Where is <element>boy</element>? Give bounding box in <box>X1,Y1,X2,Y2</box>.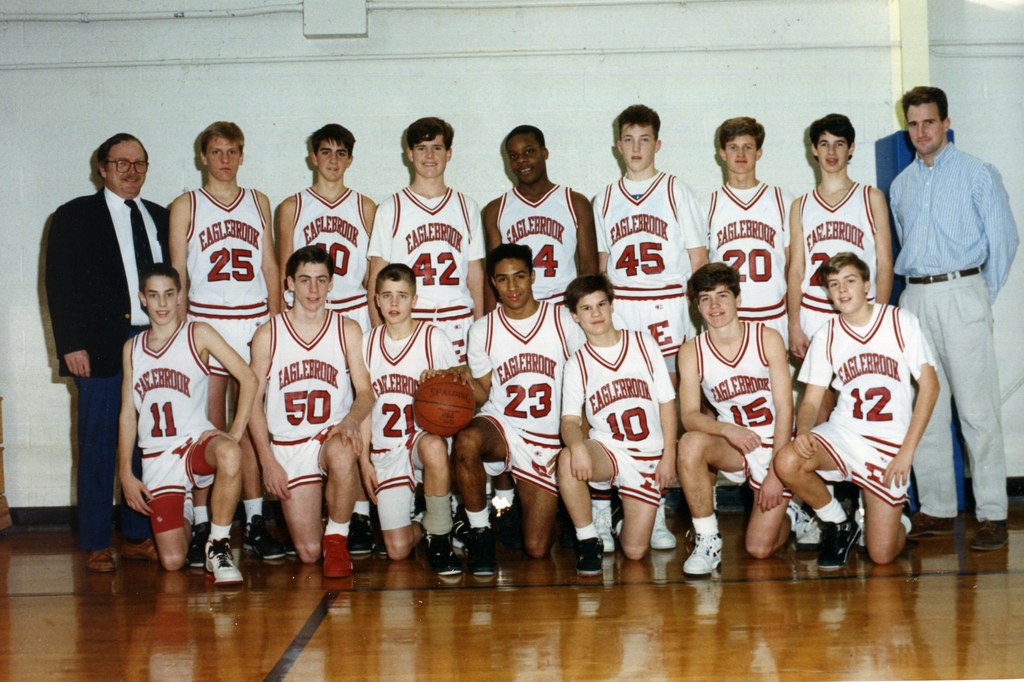
<box>116,263,248,583</box>.
